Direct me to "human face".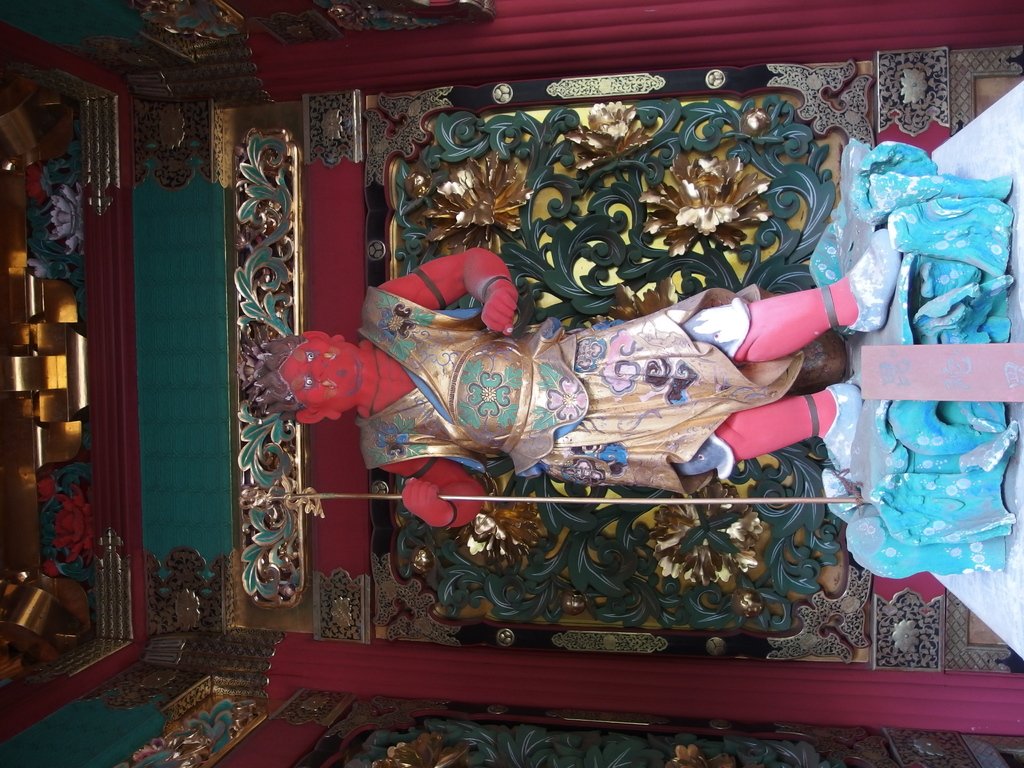
Direction: detection(282, 339, 375, 403).
